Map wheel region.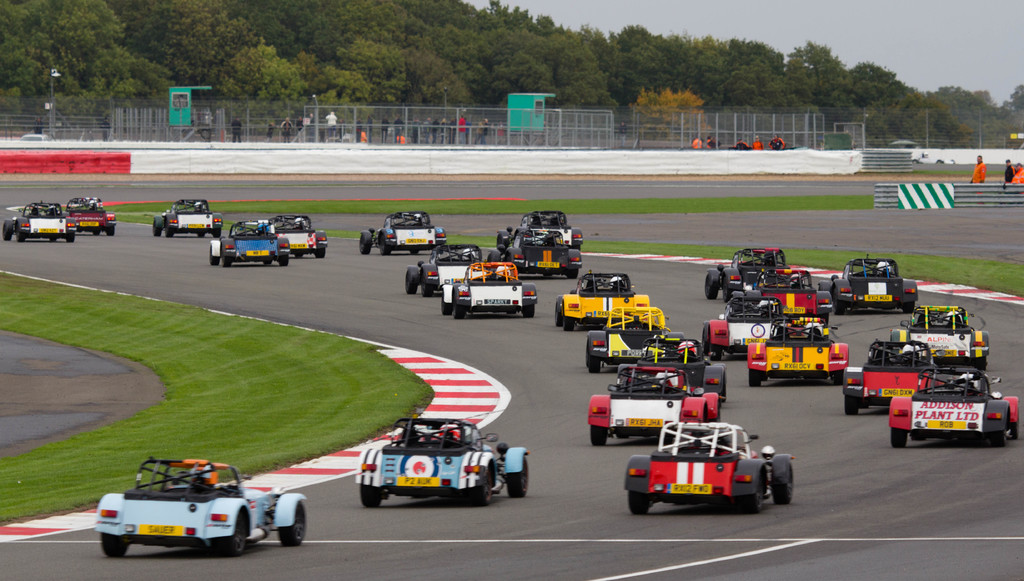
Mapped to box(902, 302, 915, 314).
